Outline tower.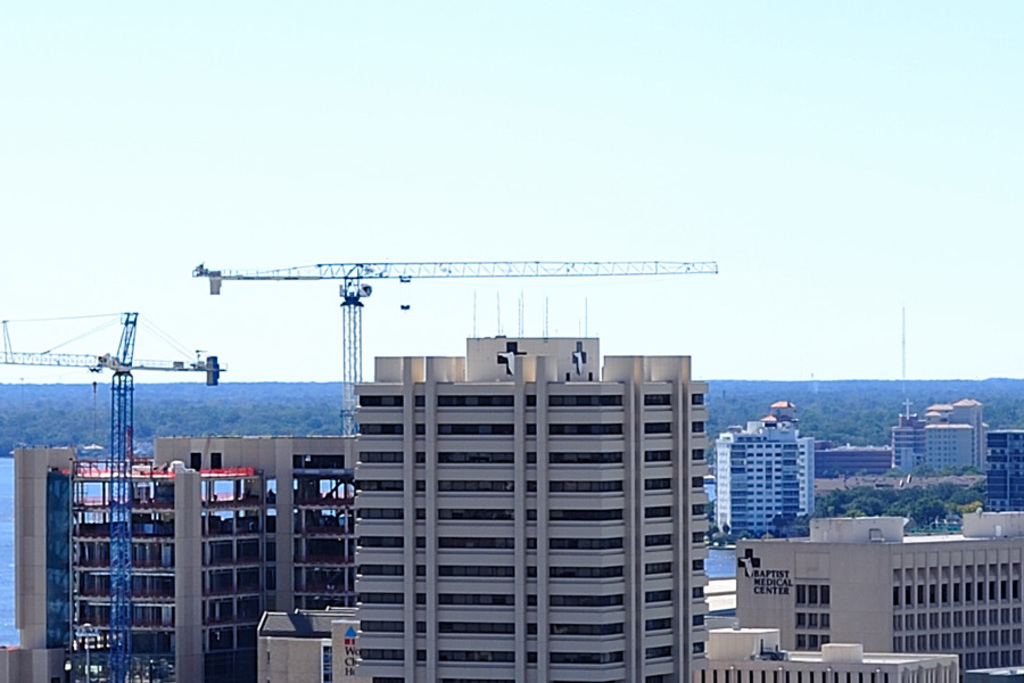
Outline: <region>725, 419, 815, 541</region>.
